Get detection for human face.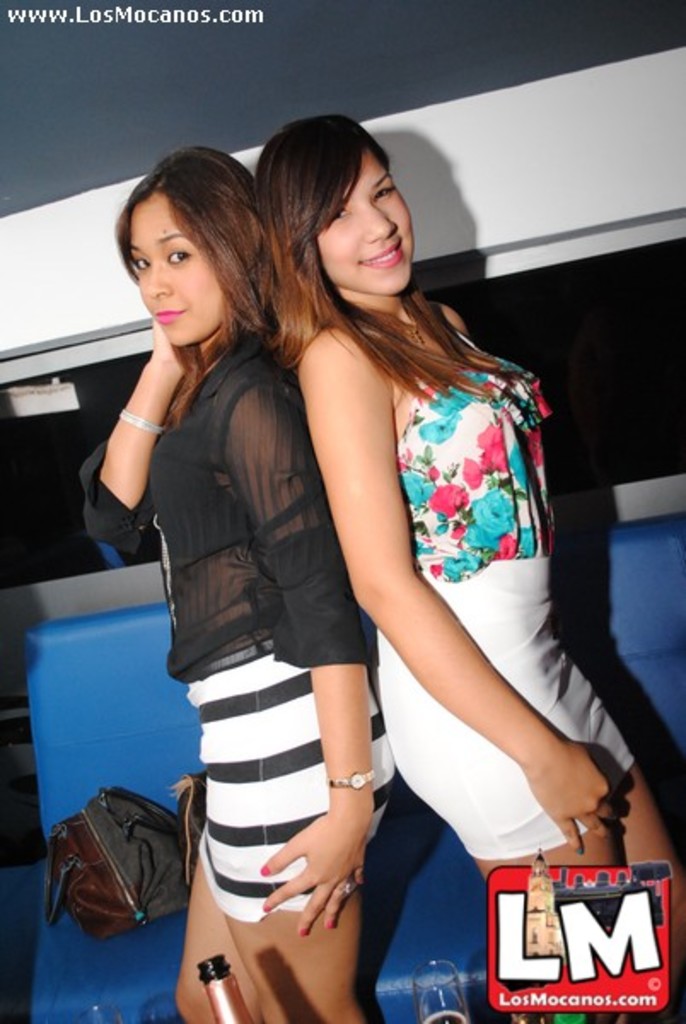
Detection: 311,148,415,292.
